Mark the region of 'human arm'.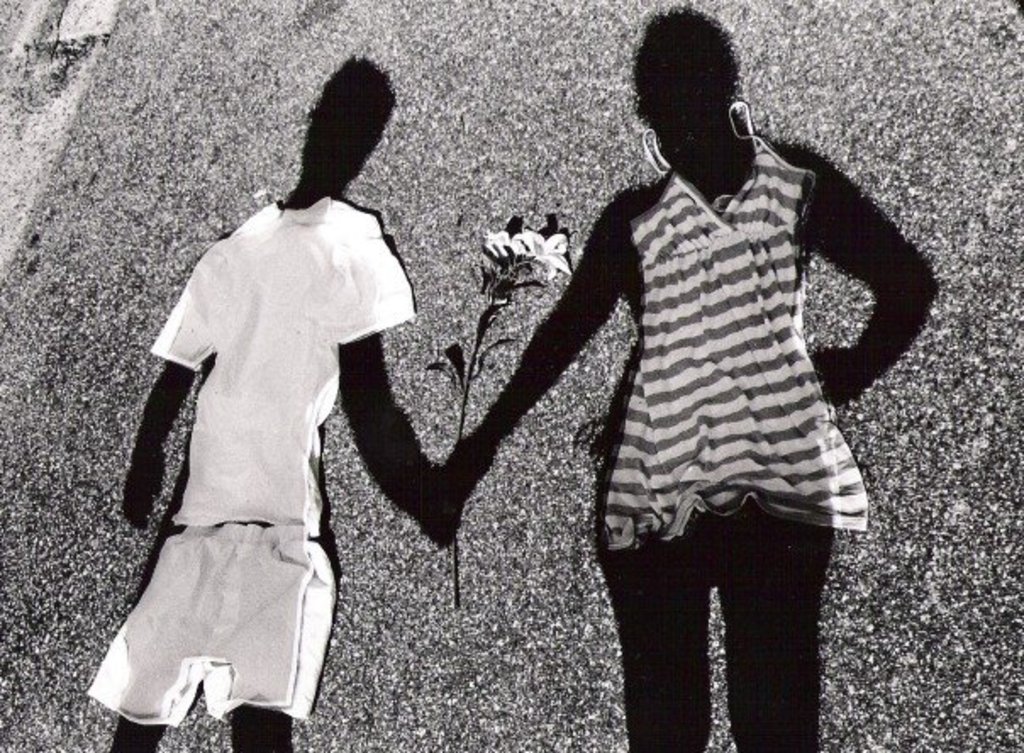
Region: bbox(329, 332, 461, 551).
